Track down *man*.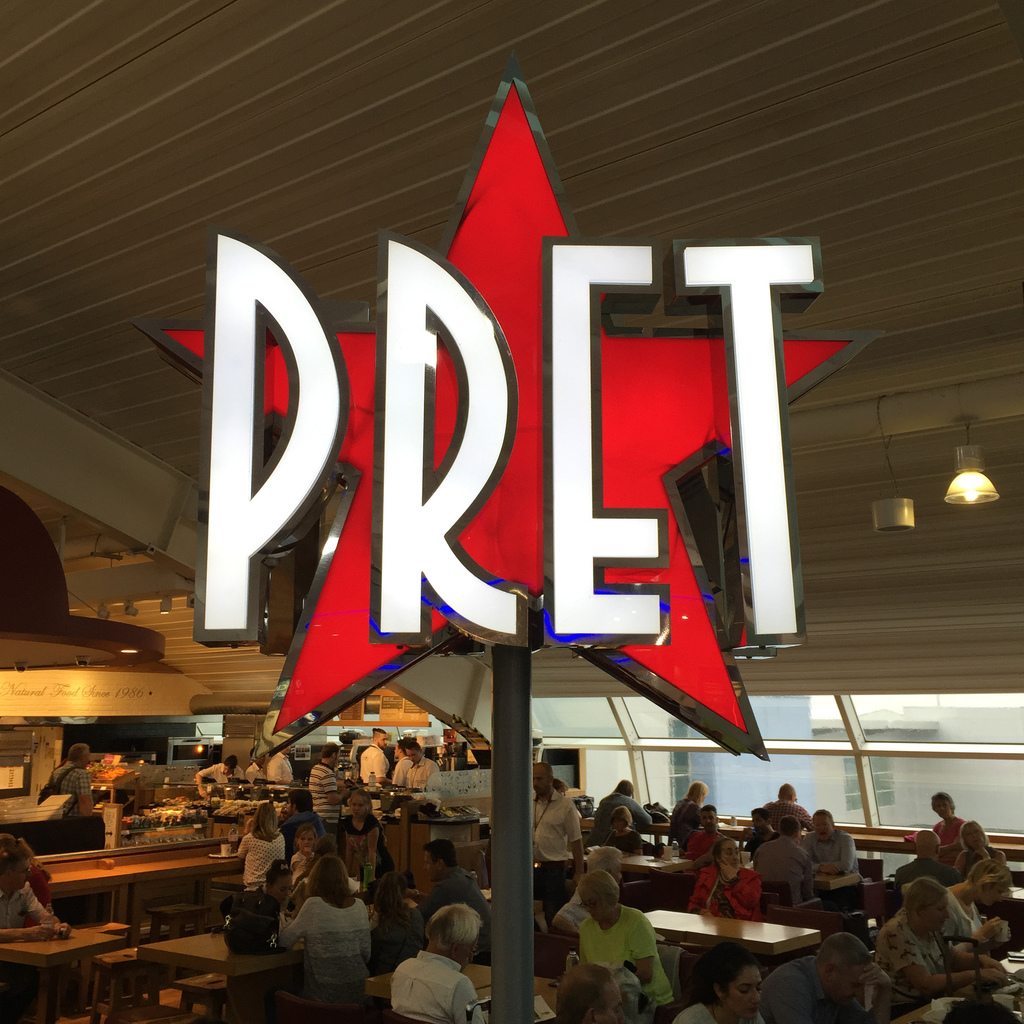
Tracked to 755:816:817:913.
